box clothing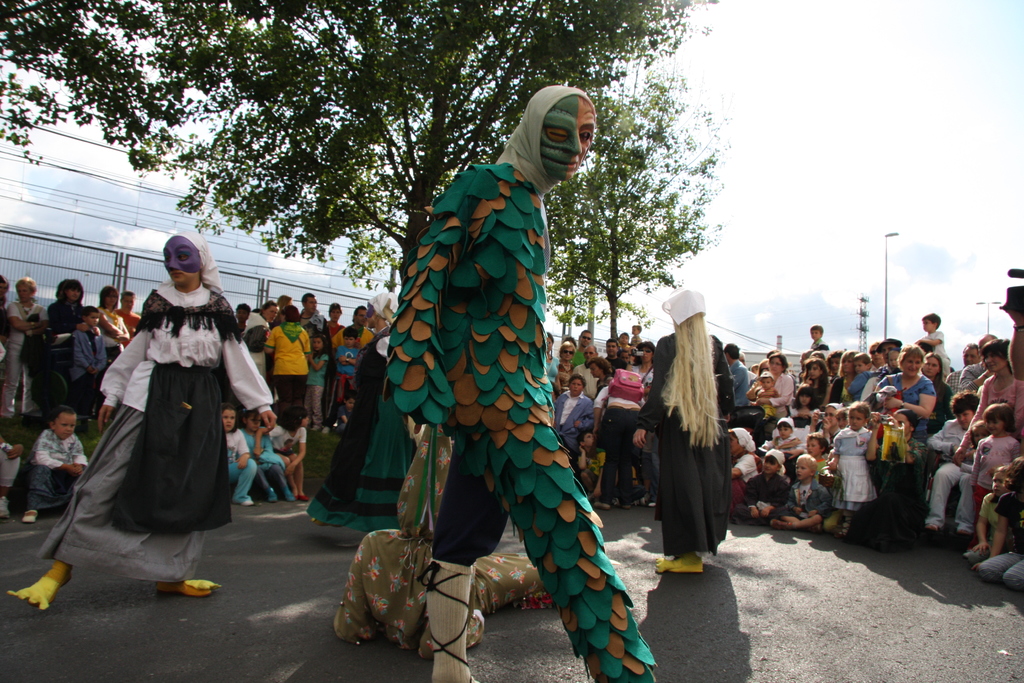
locate(114, 311, 140, 344)
